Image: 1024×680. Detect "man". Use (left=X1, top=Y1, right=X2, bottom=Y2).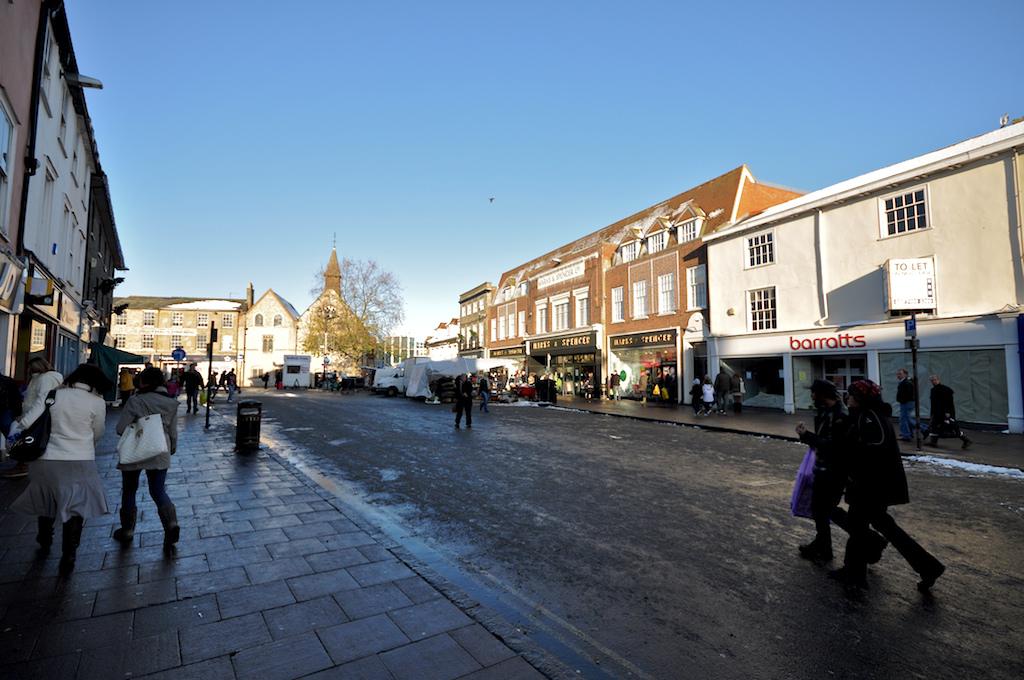
(left=810, top=369, right=942, bottom=594).
